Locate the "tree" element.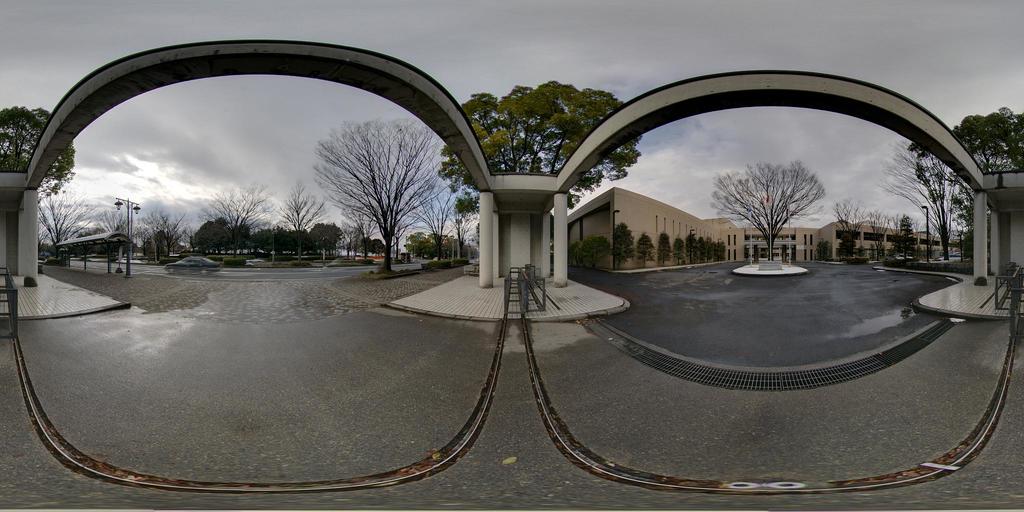
Element bbox: select_region(948, 100, 1023, 173).
